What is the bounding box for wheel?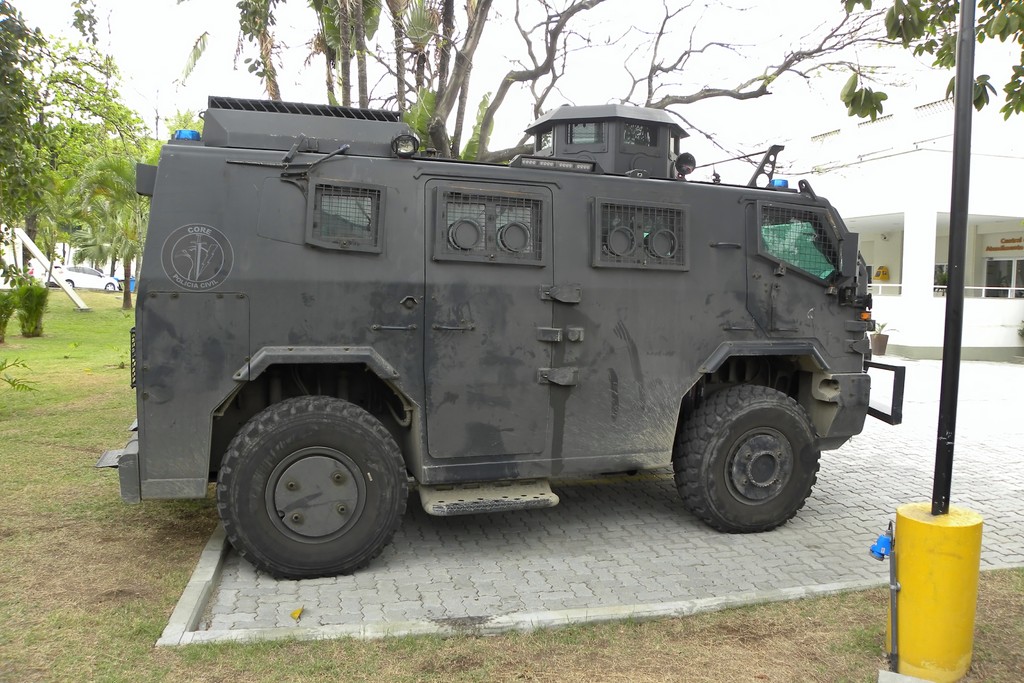
x1=211, y1=395, x2=413, y2=575.
